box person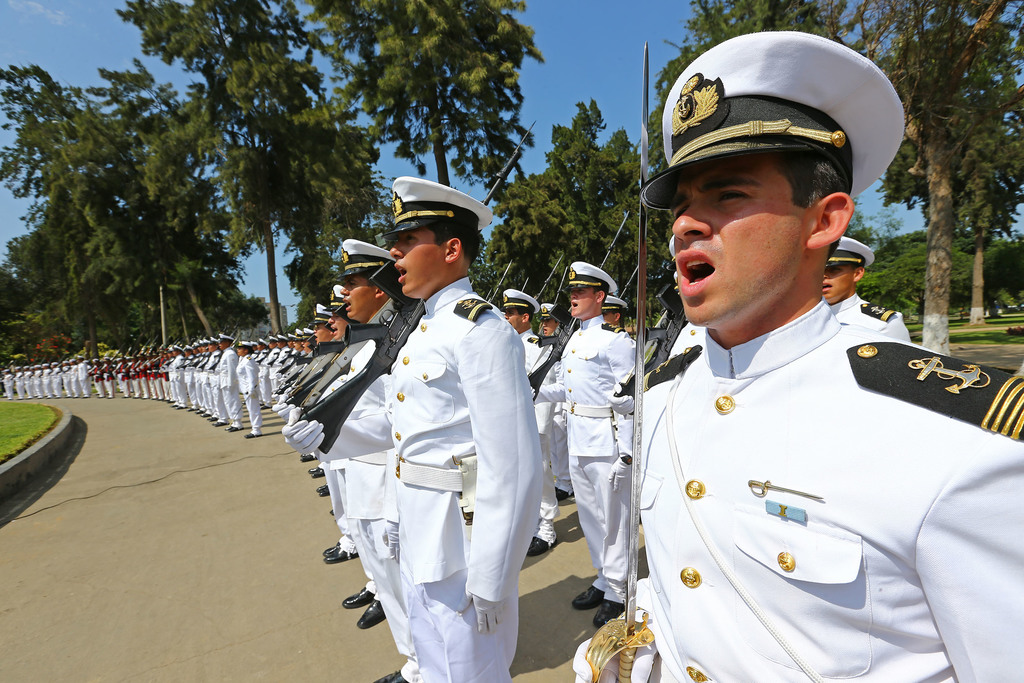
0/366/12/402
